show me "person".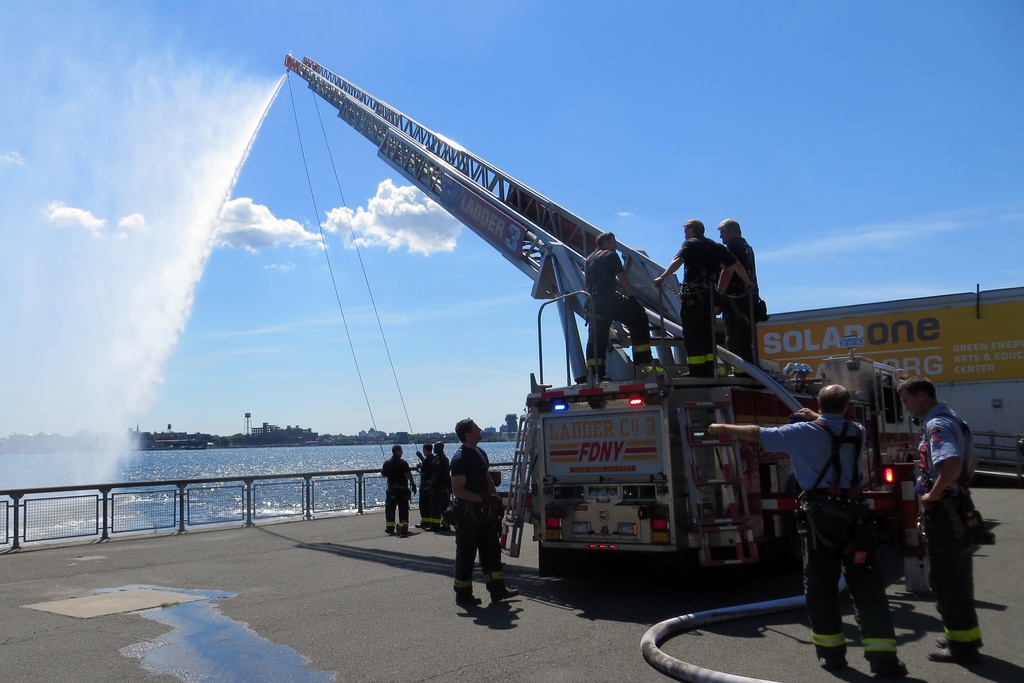
"person" is here: <bbox>419, 438, 438, 536</bbox>.
